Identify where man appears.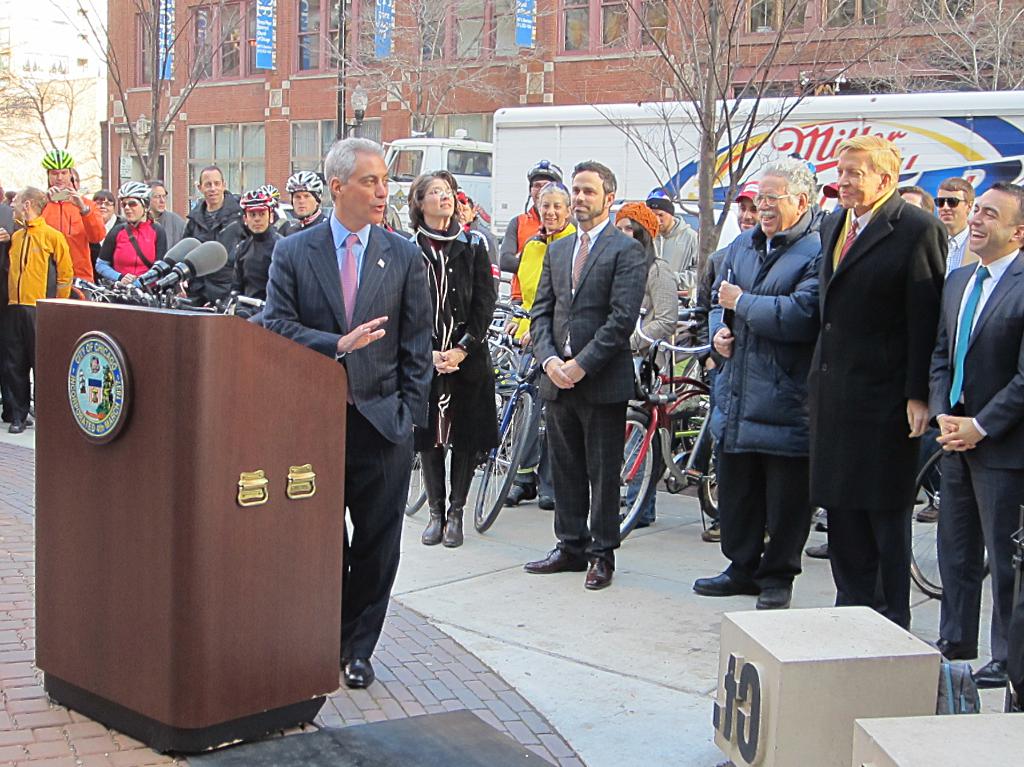
Appears at <box>457,197,498,268</box>.
